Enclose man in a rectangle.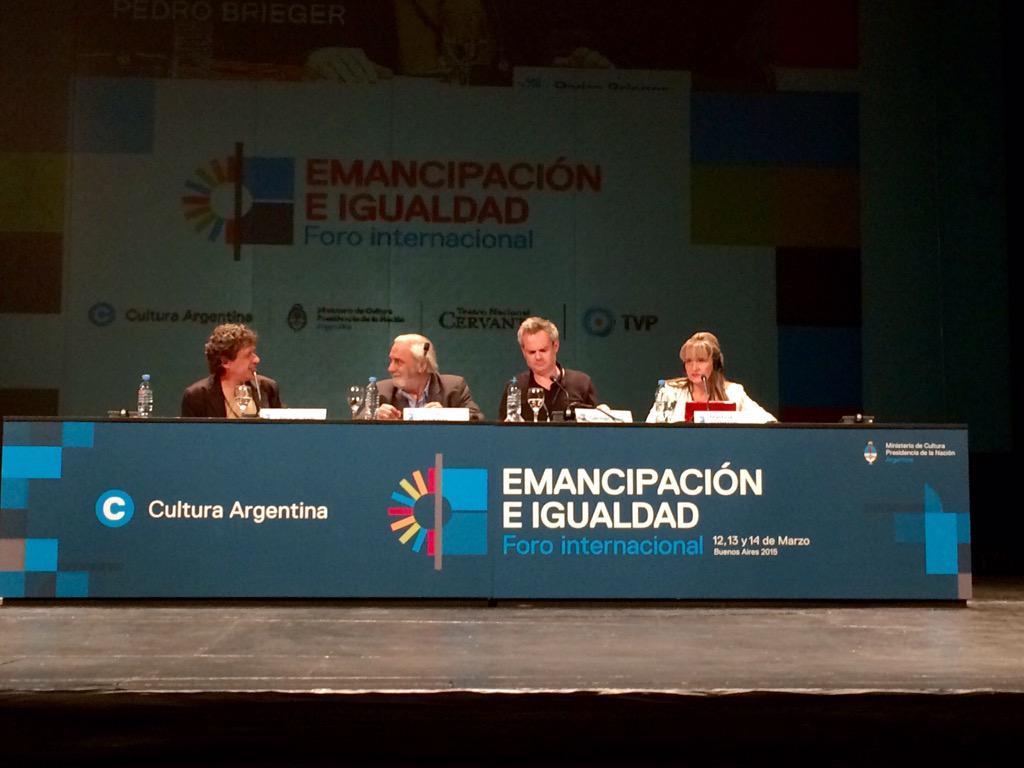
[left=498, top=316, right=598, bottom=421].
